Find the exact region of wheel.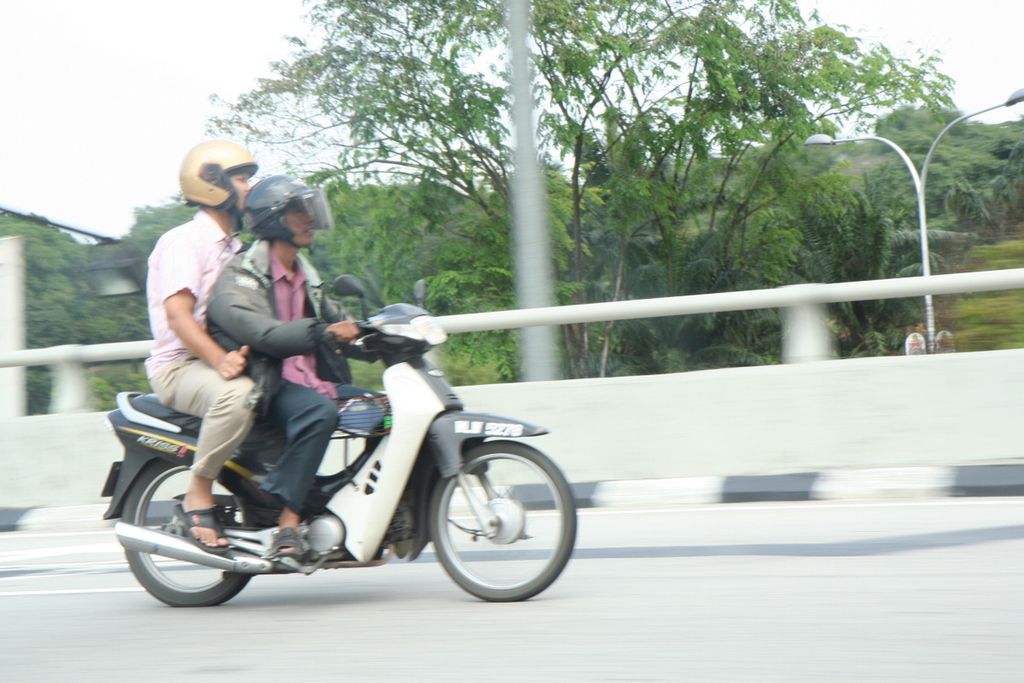
Exact region: select_region(119, 464, 264, 611).
